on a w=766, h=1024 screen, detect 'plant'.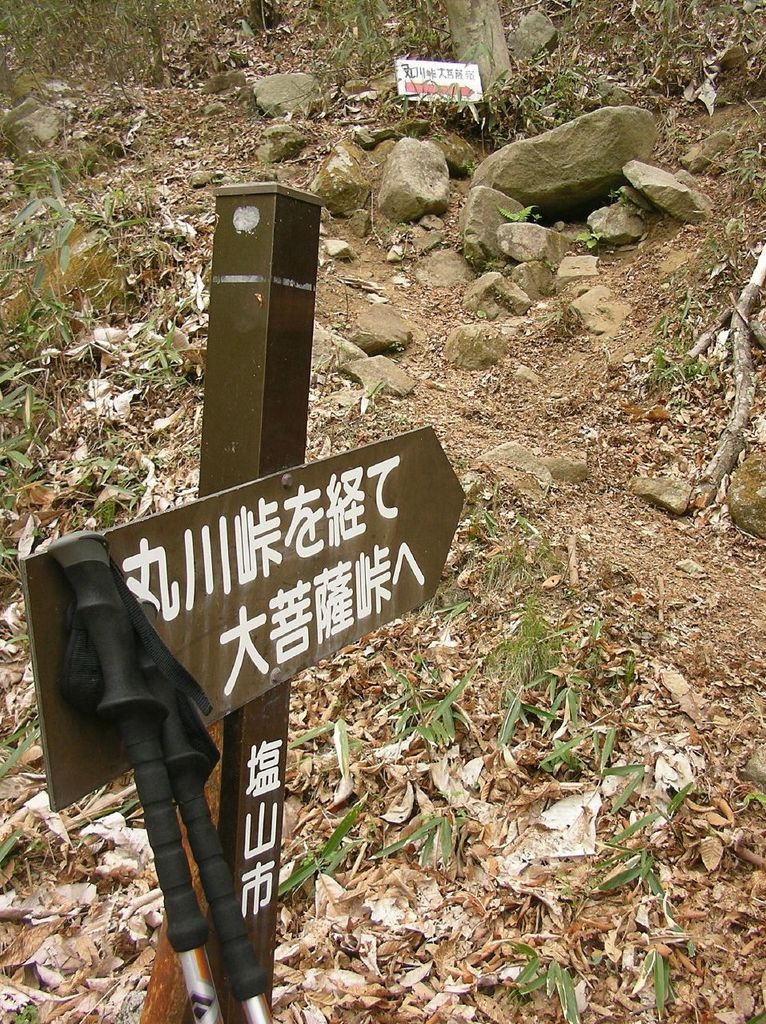
x1=490 y1=671 x2=565 y2=758.
